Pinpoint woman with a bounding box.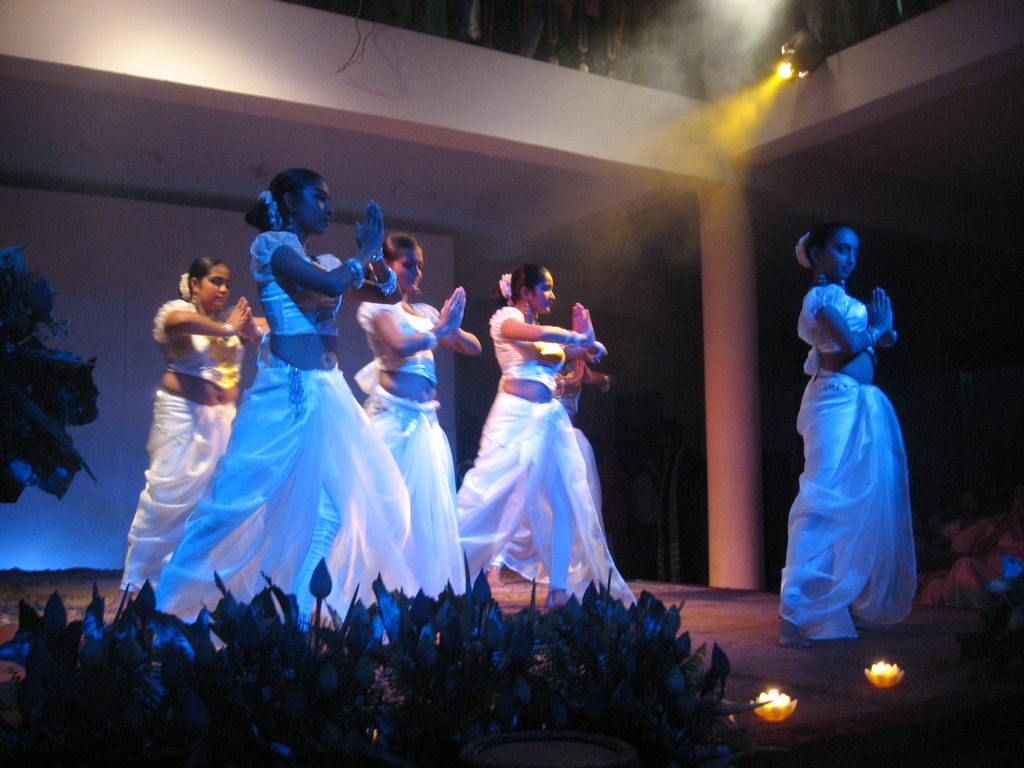
929 486 1014 602.
